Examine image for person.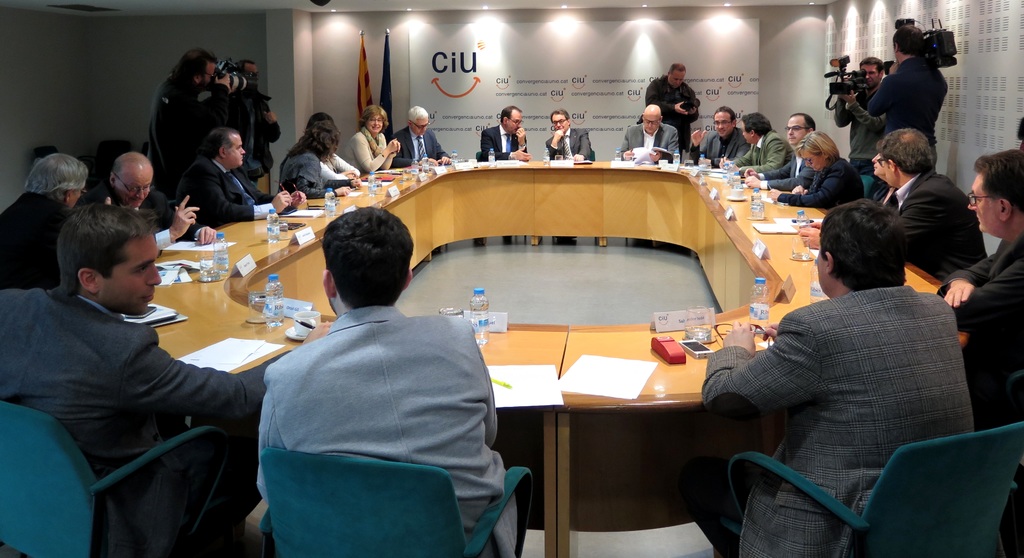
Examination result: l=748, t=111, r=810, b=188.
